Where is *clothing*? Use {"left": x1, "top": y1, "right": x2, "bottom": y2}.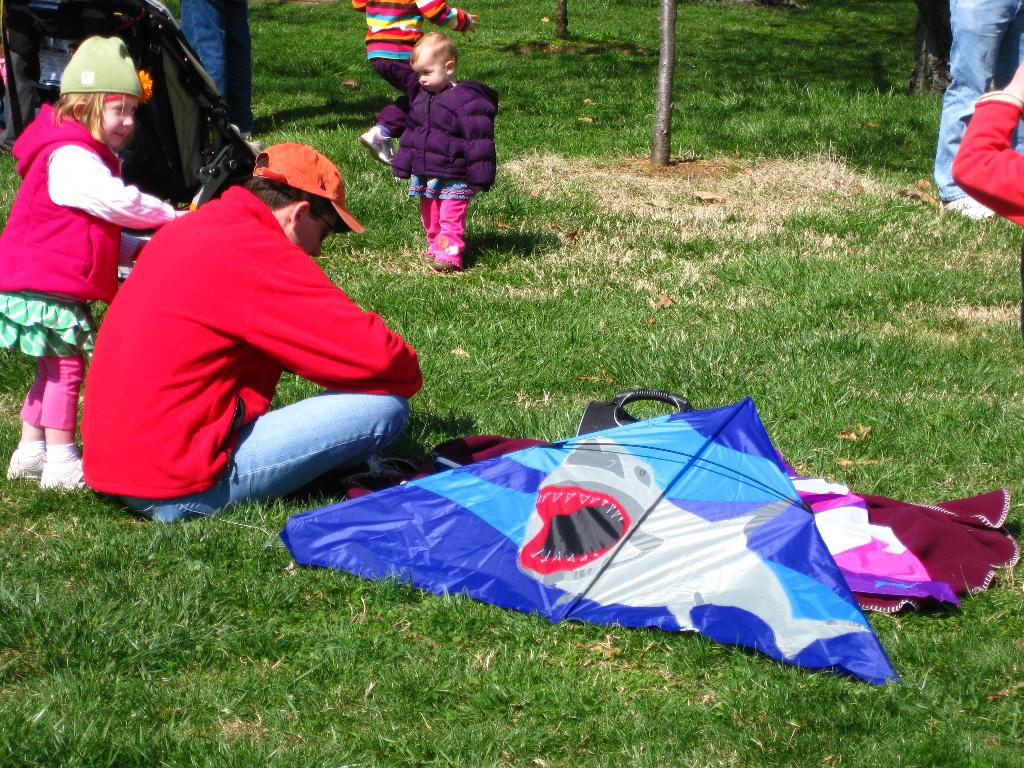
{"left": 389, "top": 78, "right": 500, "bottom": 269}.
